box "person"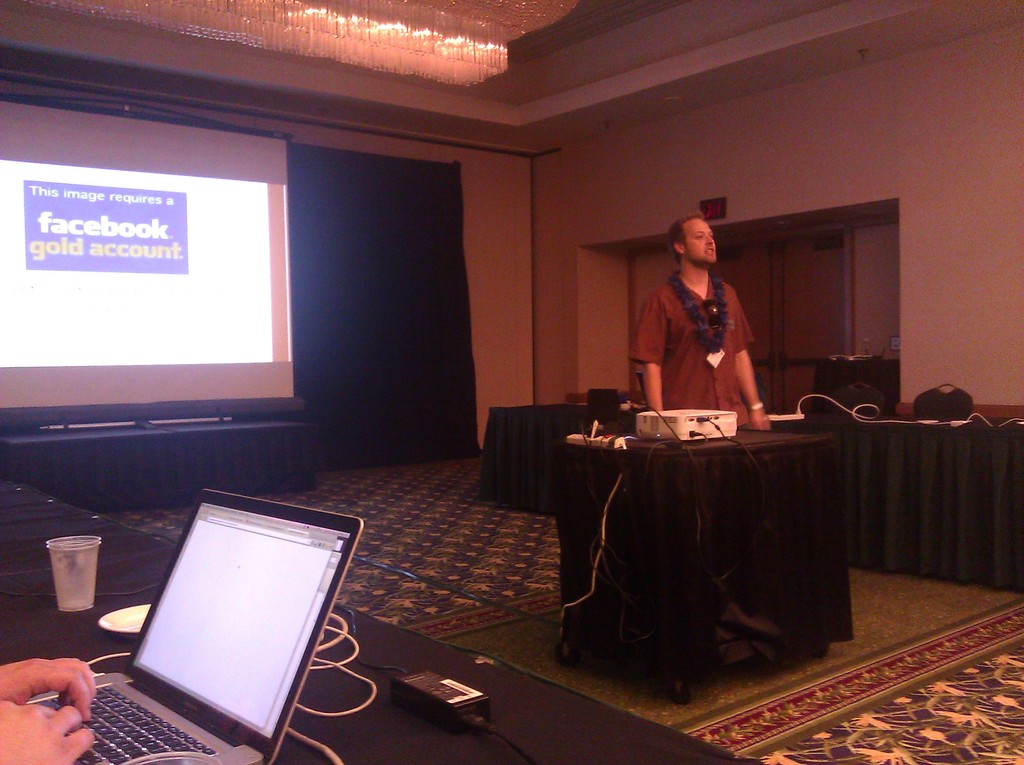
left=0, top=656, right=96, bottom=764
